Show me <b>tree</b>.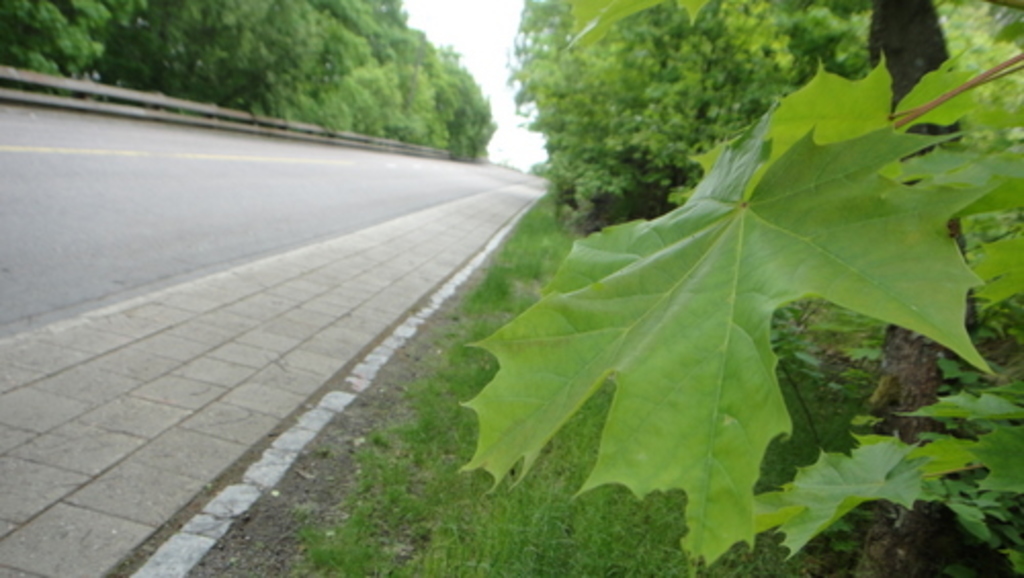
<b>tree</b> is here: <box>397,49,446,141</box>.
